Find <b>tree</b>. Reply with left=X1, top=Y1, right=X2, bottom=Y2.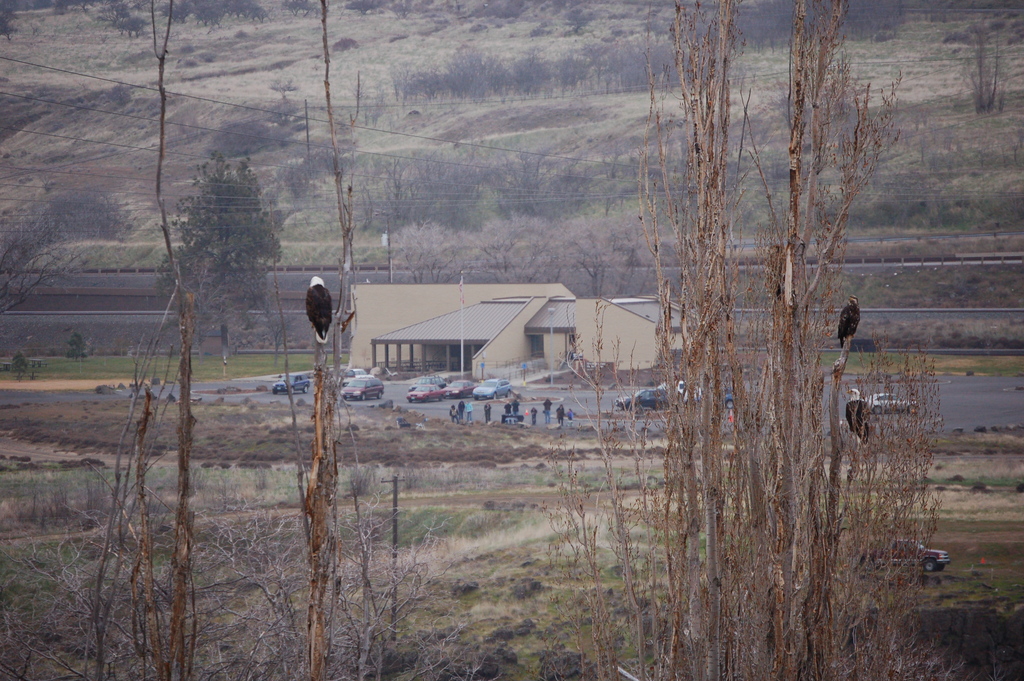
left=261, top=97, right=310, bottom=132.
